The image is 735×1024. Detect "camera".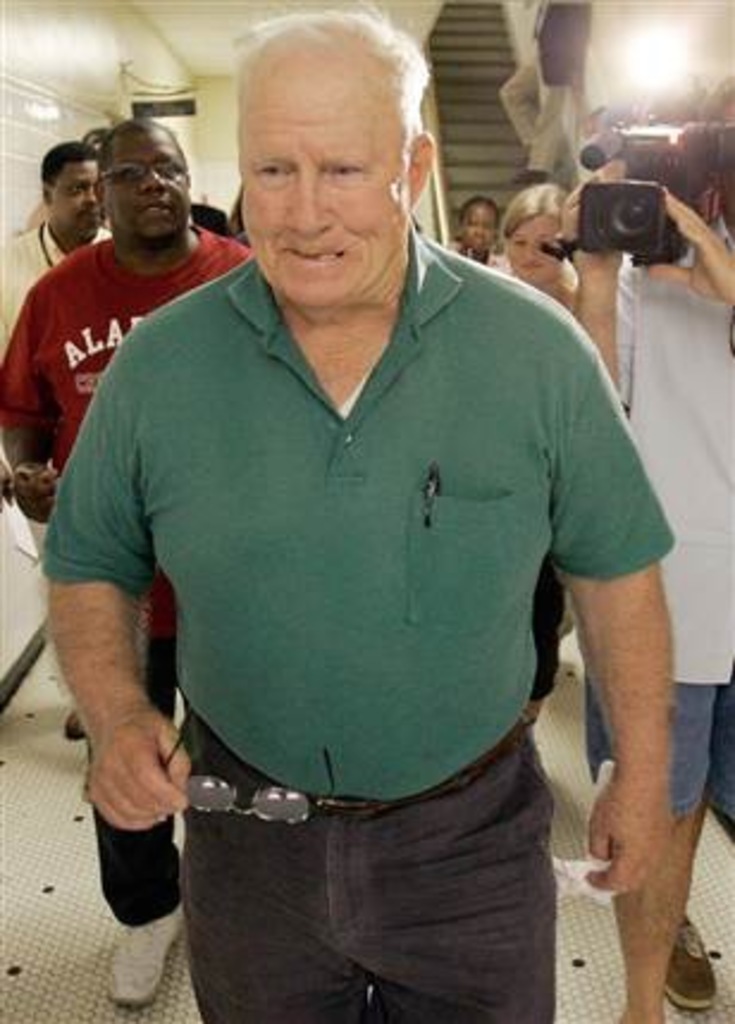
Detection: bbox=[577, 122, 733, 272].
